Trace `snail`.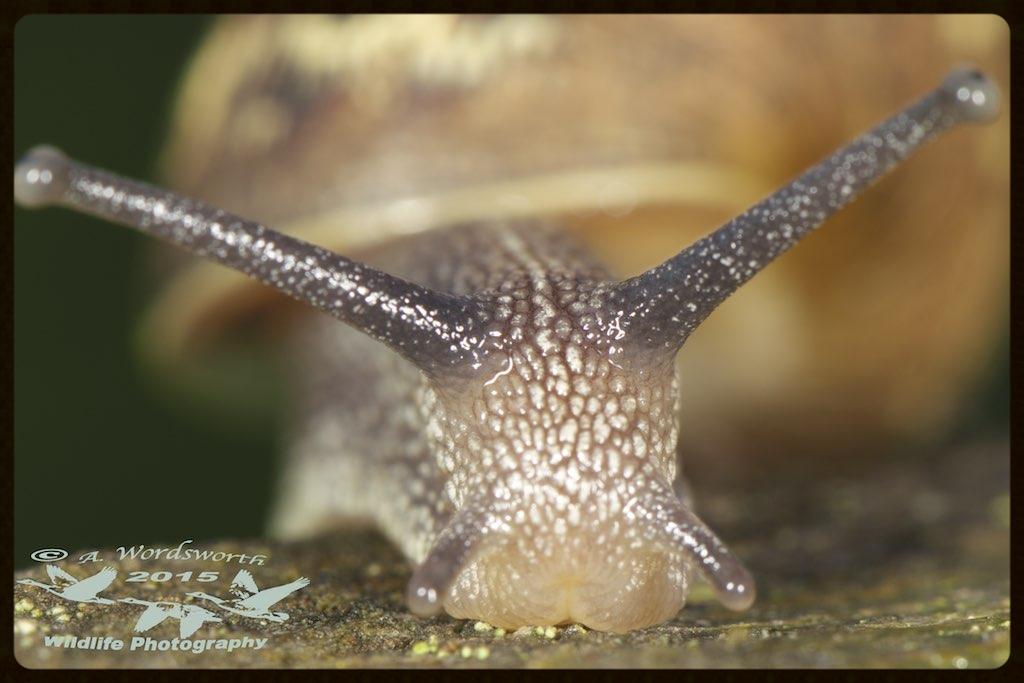
Traced to (15, 12, 1010, 631).
